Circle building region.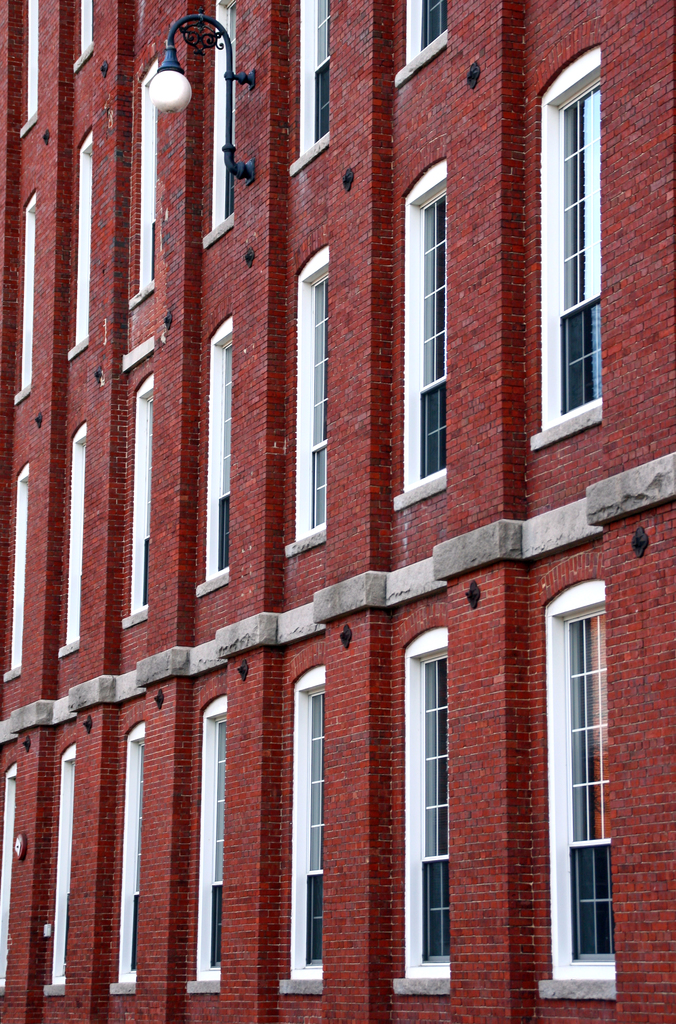
Region: (0, 0, 675, 1023).
